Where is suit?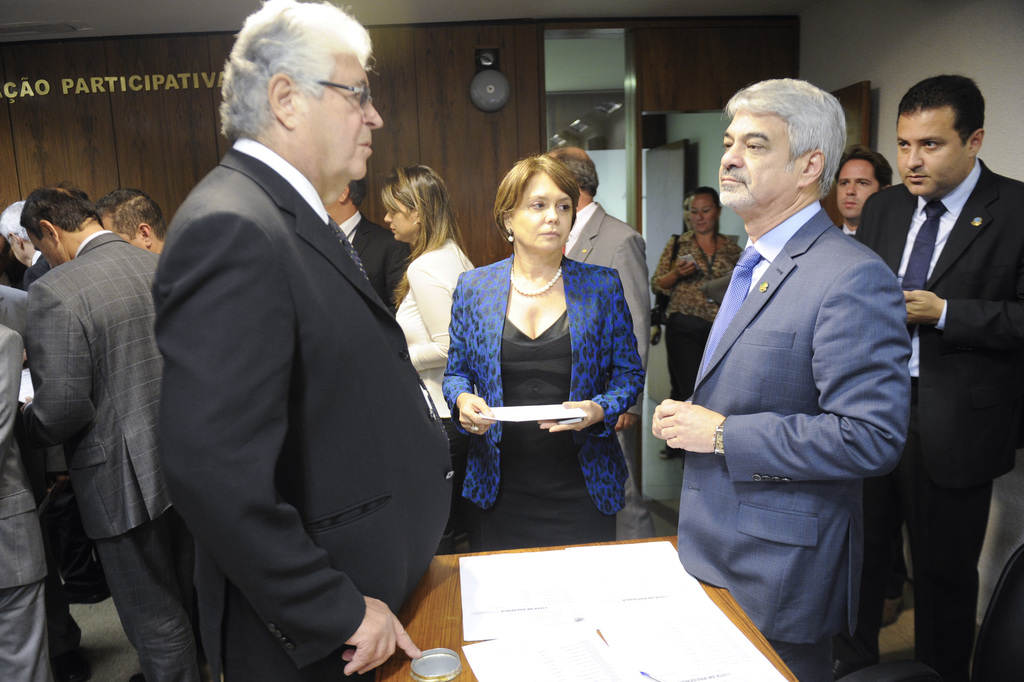
{"left": 854, "top": 156, "right": 1023, "bottom": 681}.
